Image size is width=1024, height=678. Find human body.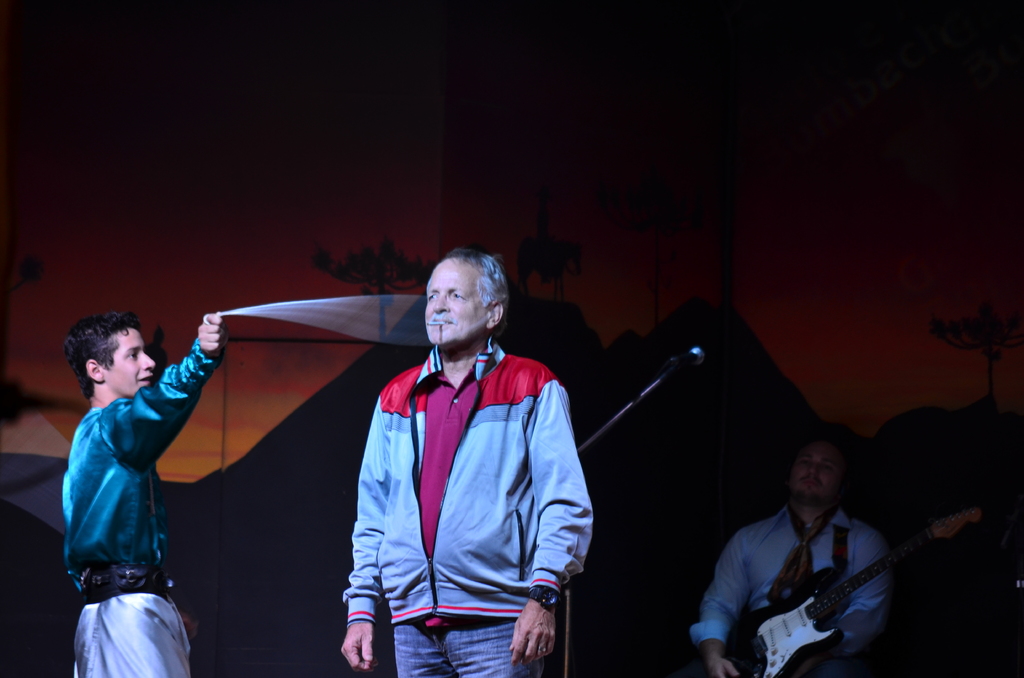
{"x1": 68, "y1": 309, "x2": 221, "y2": 677}.
